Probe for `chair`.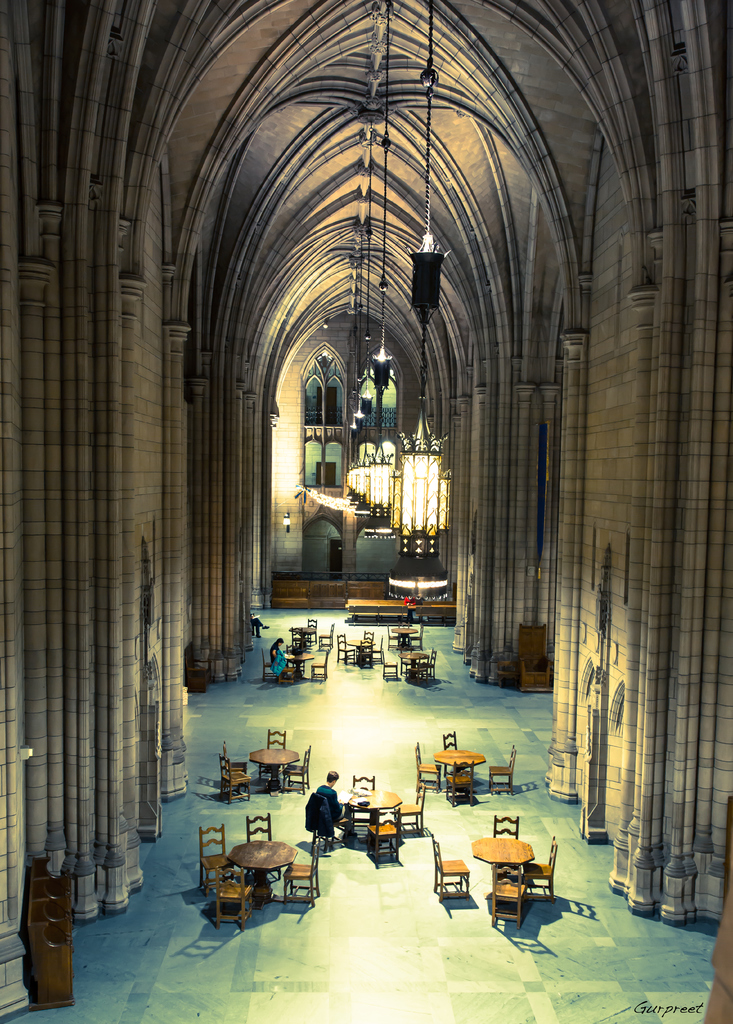
Probe result: 312:644:329:678.
